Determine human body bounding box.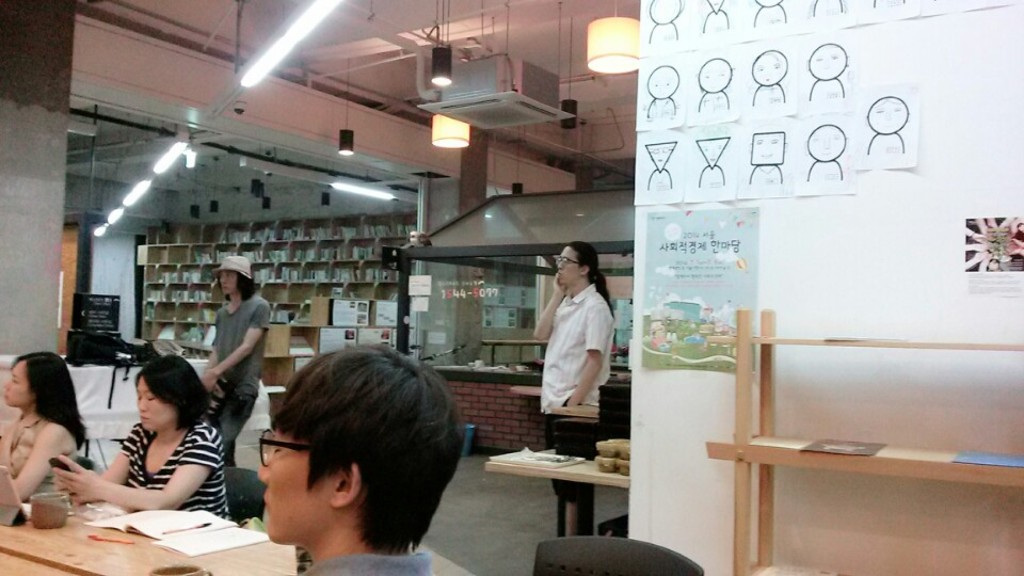
Determined: select_region(288, 541, 437, 575).
